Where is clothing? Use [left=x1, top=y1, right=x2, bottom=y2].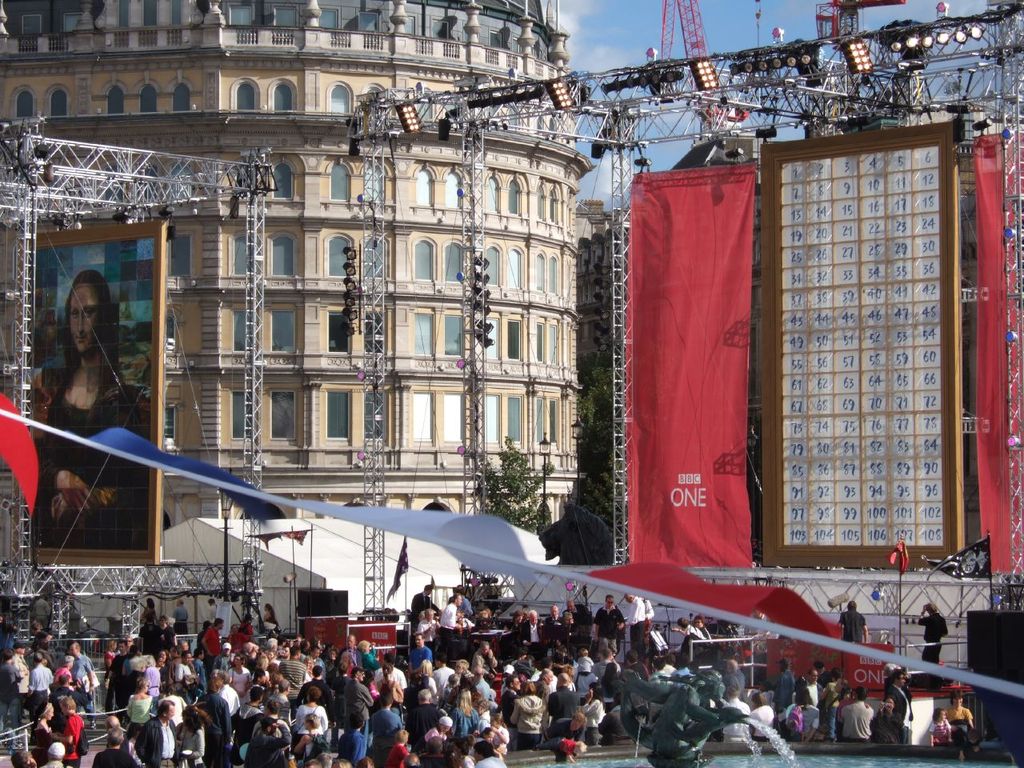
[left=581, top=702, right=605, bottom=748].
